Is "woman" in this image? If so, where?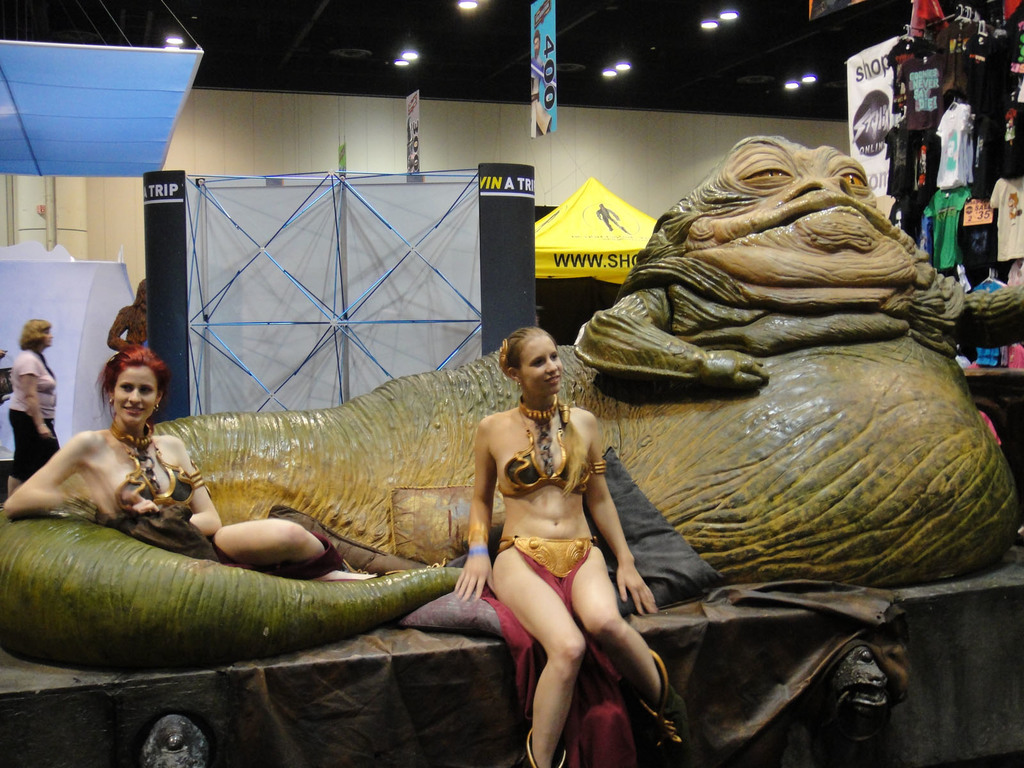
Yes, at box=[440, 306, 657, 759].
